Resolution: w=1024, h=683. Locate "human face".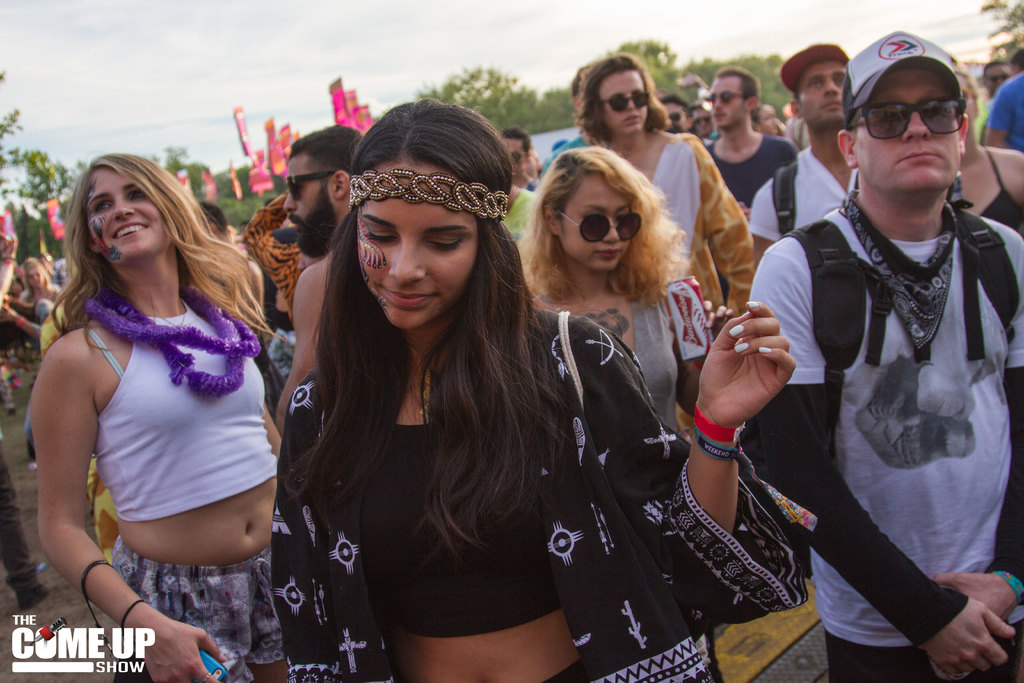
508, 138, 526, 178.
